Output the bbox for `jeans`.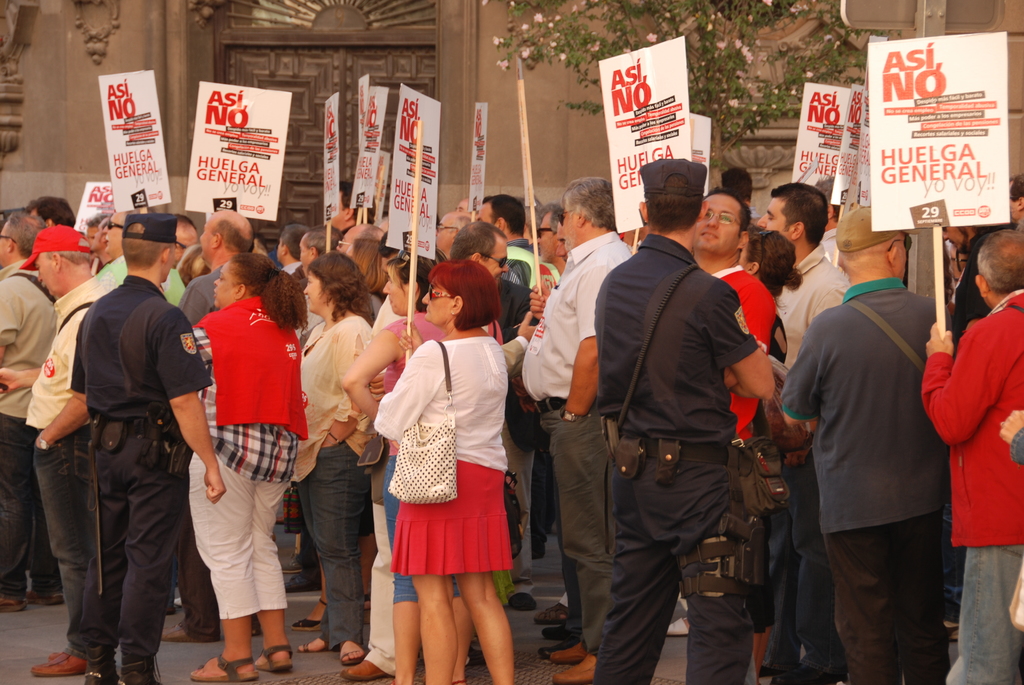
region(38, 437, 93, 650).
